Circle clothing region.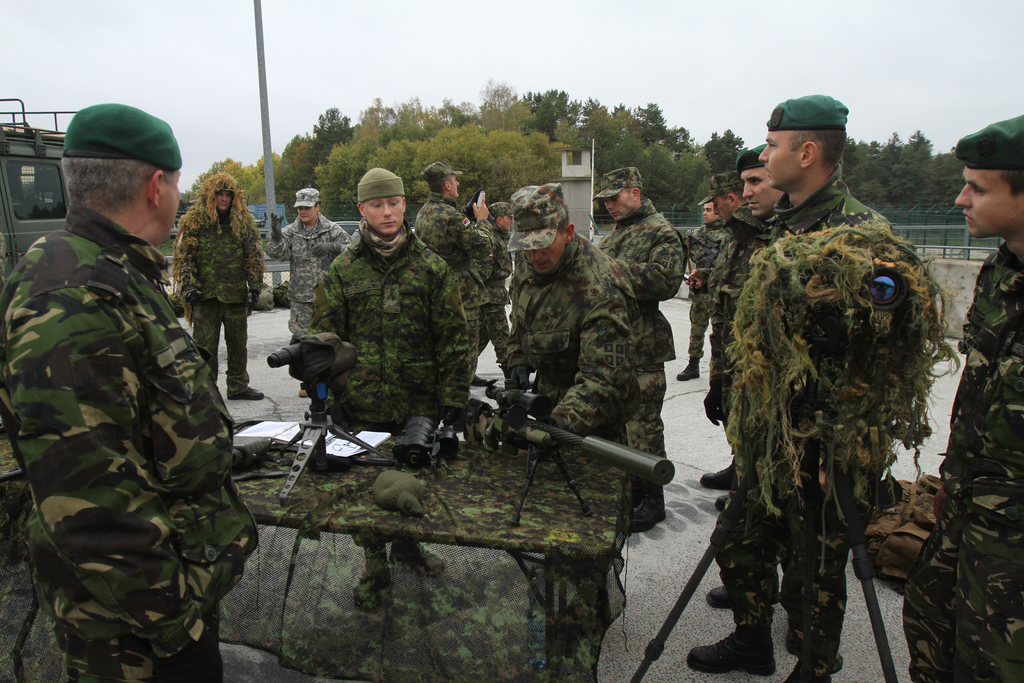
Region: 593 201 688 483.
